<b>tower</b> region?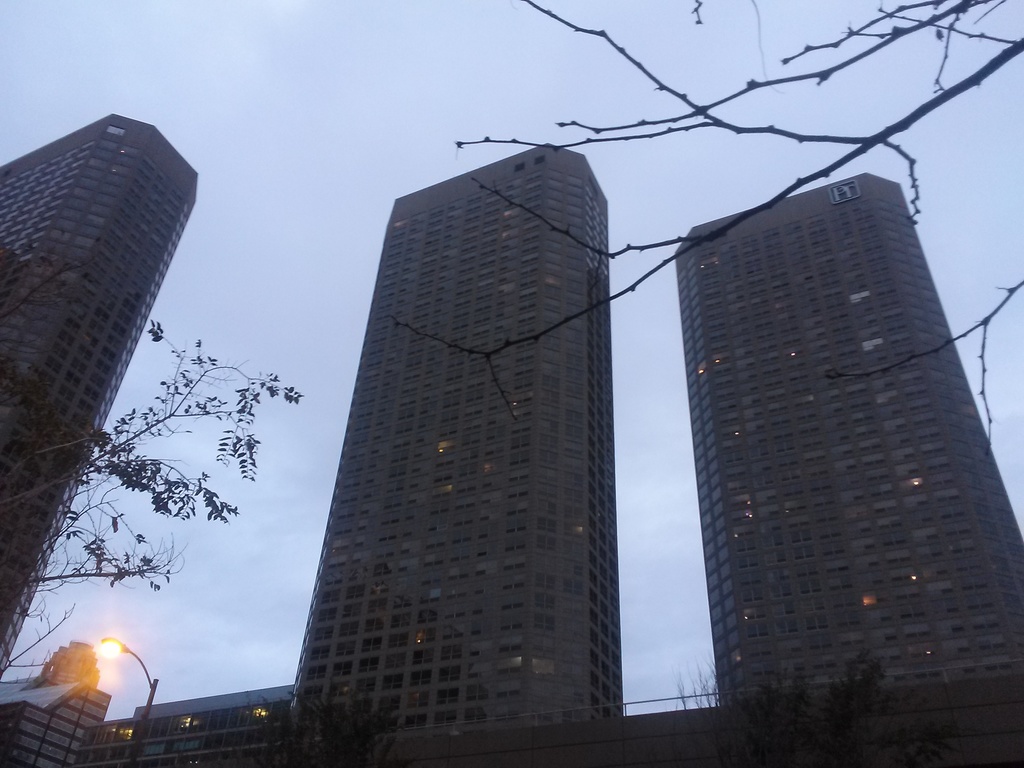
Rect(0, 109, 201, 666)
